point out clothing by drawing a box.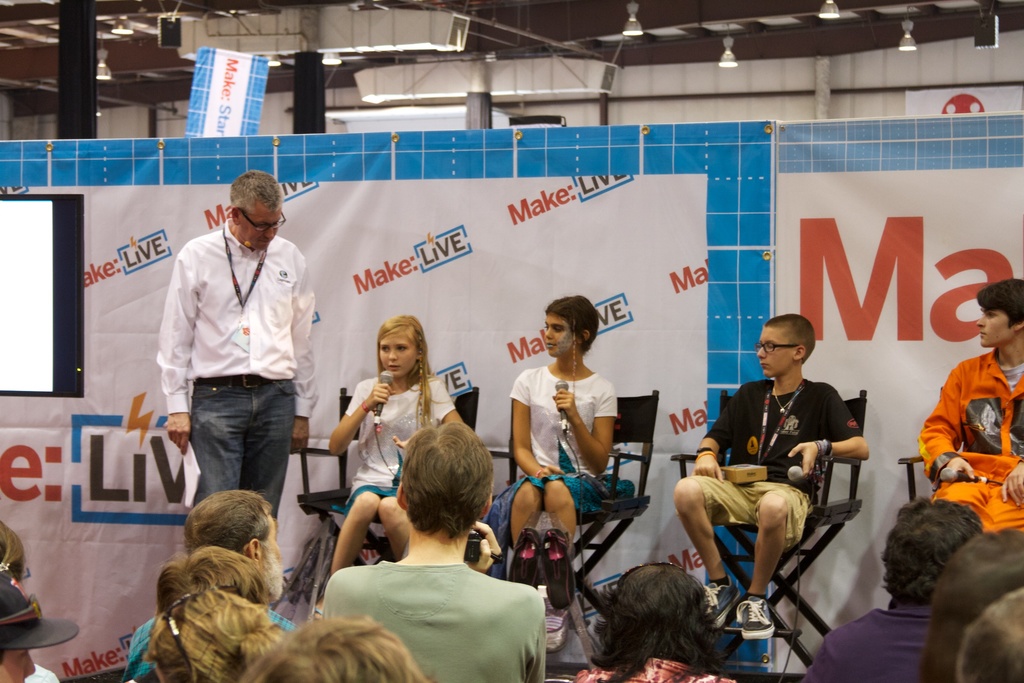
{"x1": 572, "y1": 656, "x2": 732, "y2": 682}.
